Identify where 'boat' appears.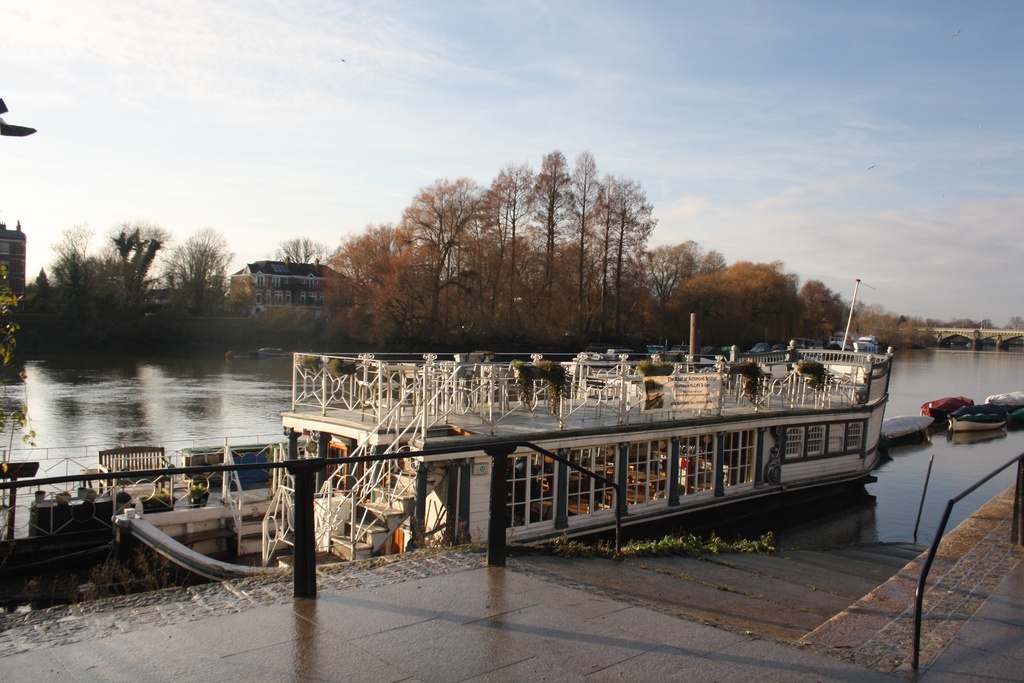
Appears at BBox(582, 346, 637, 362).
